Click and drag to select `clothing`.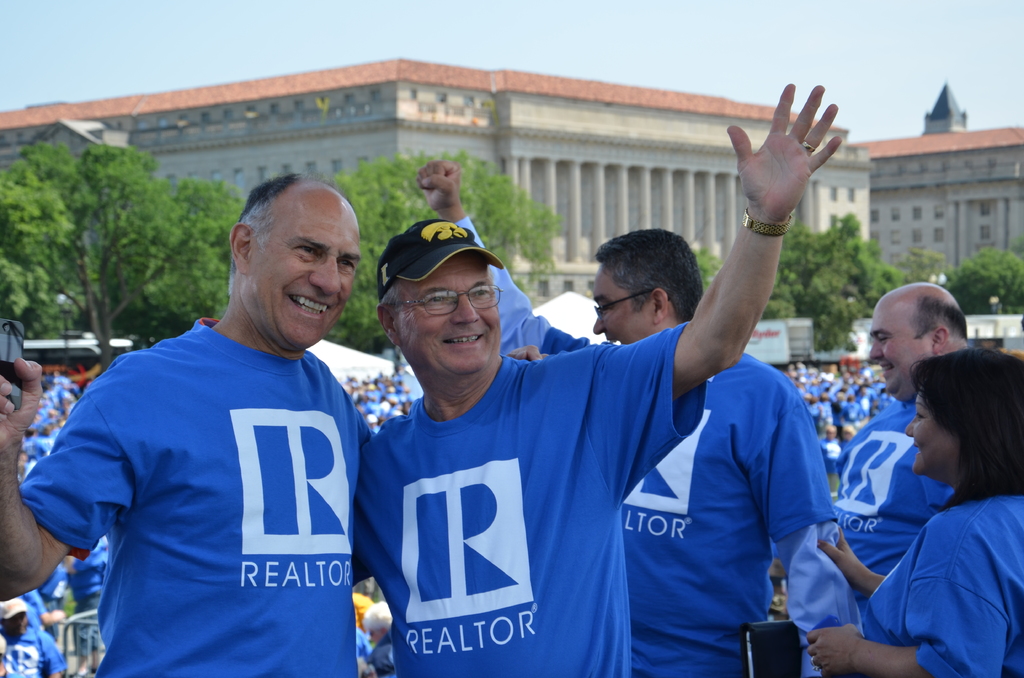
Selection: rect(354, 318, 705, 677).
